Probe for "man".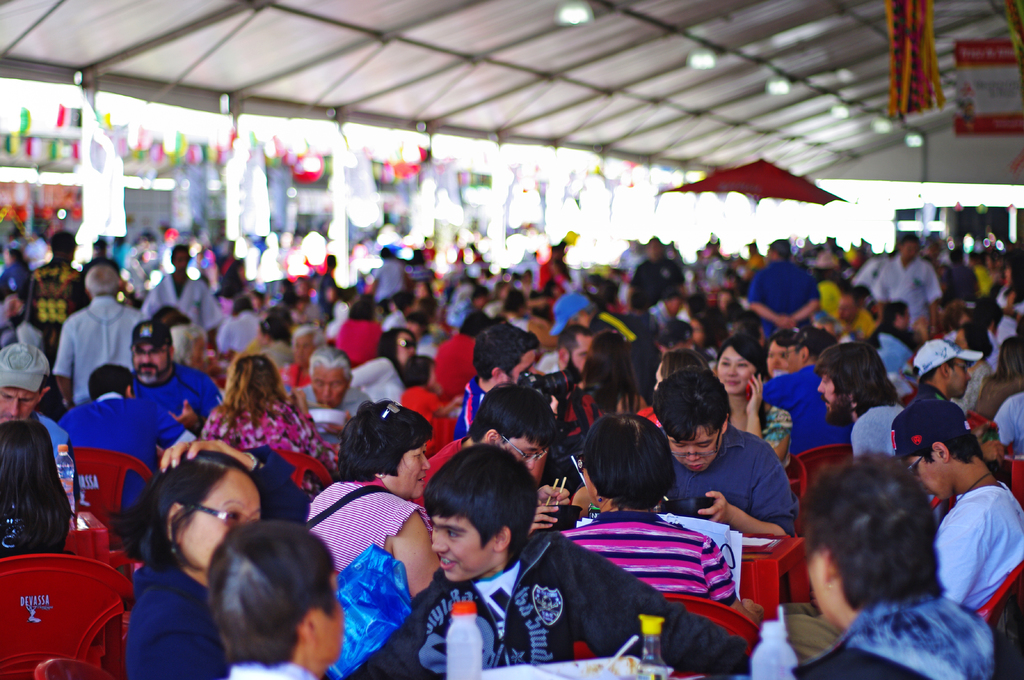
Probe result: bbox=[747, 239, 826, 345].
